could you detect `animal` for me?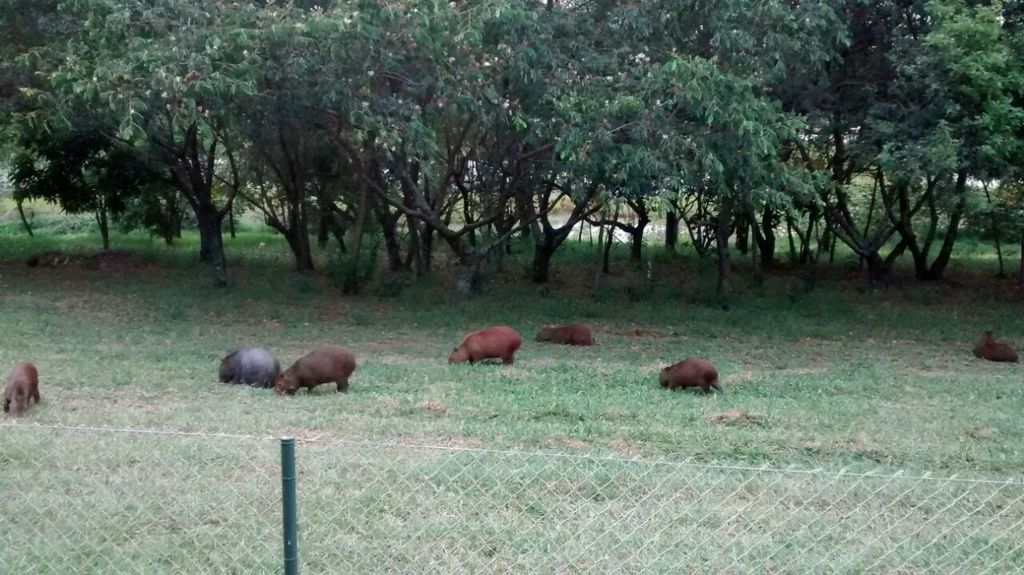
Detection result: [x1=530, y1=319, x2=597, y2=351].
